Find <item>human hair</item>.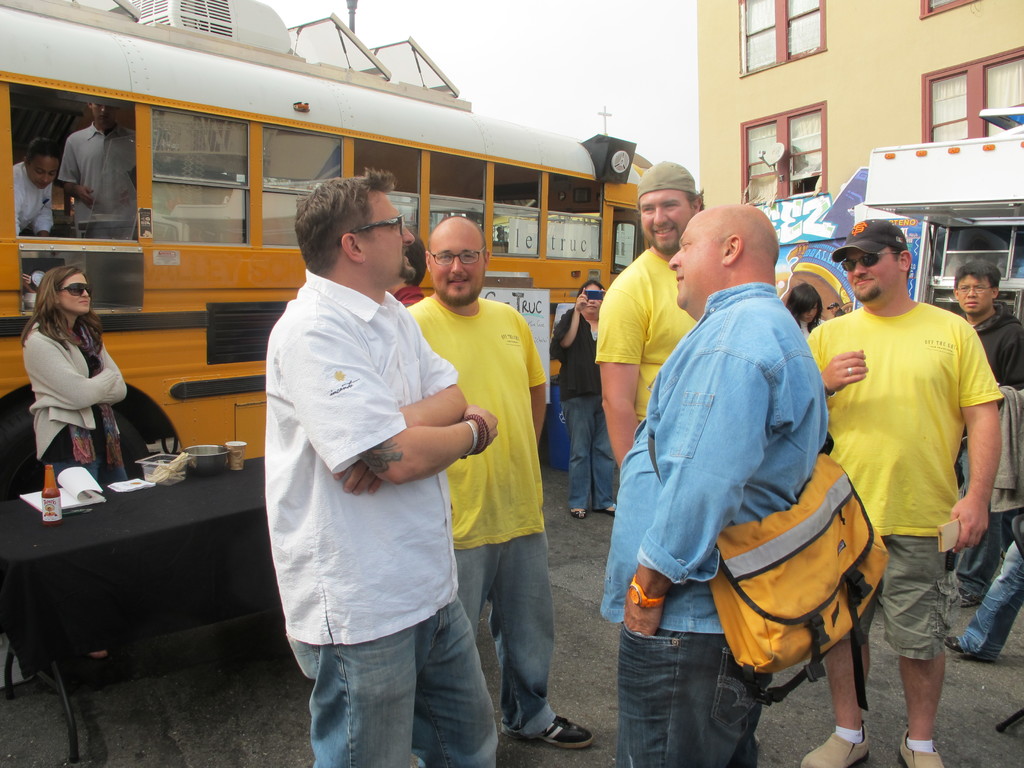
detection(294, 165, 396, 275).
